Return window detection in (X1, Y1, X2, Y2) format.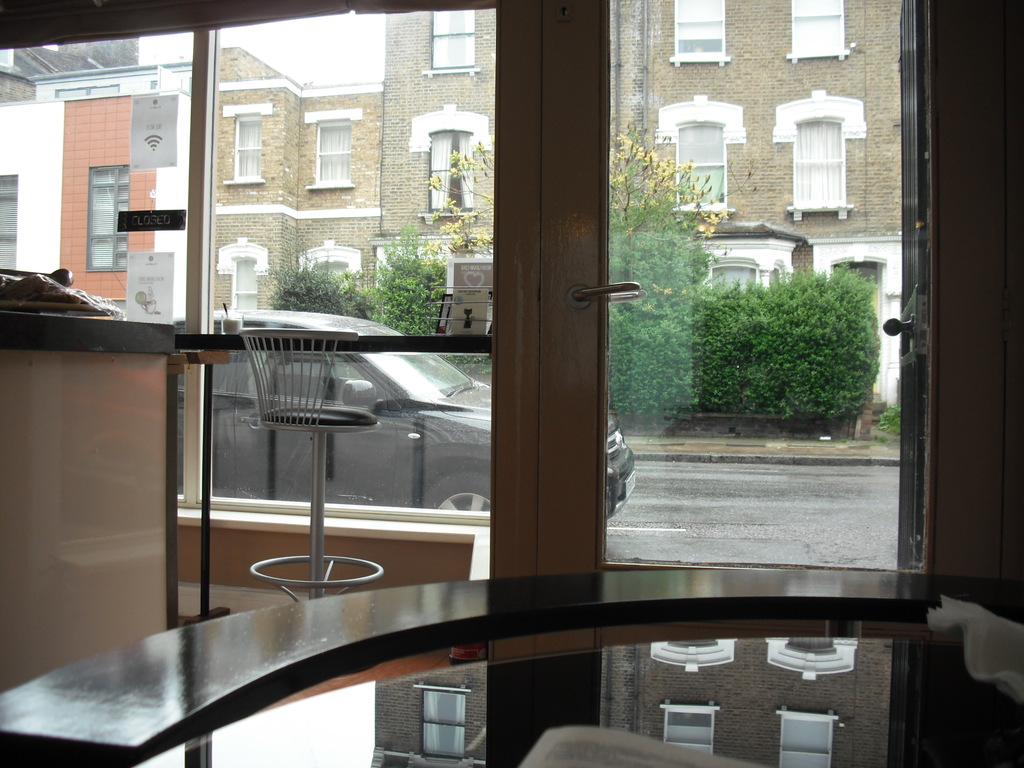
(231, 259, 252, 309).
